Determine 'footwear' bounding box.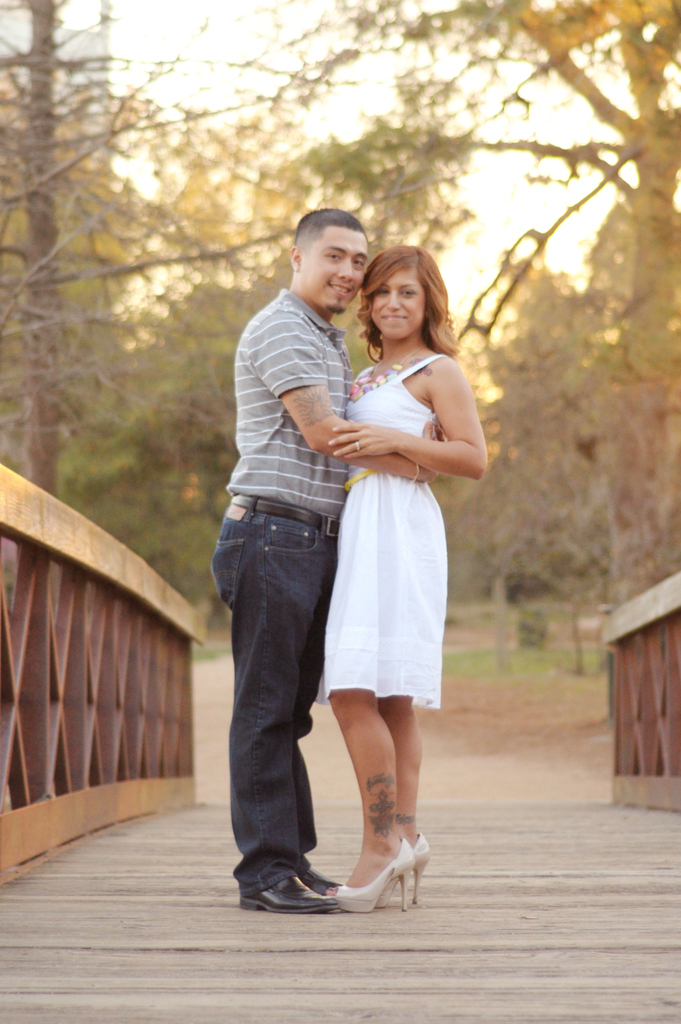
Determined: {"left": 300, "top": 862, "right": 339, "bottom": 893}.
